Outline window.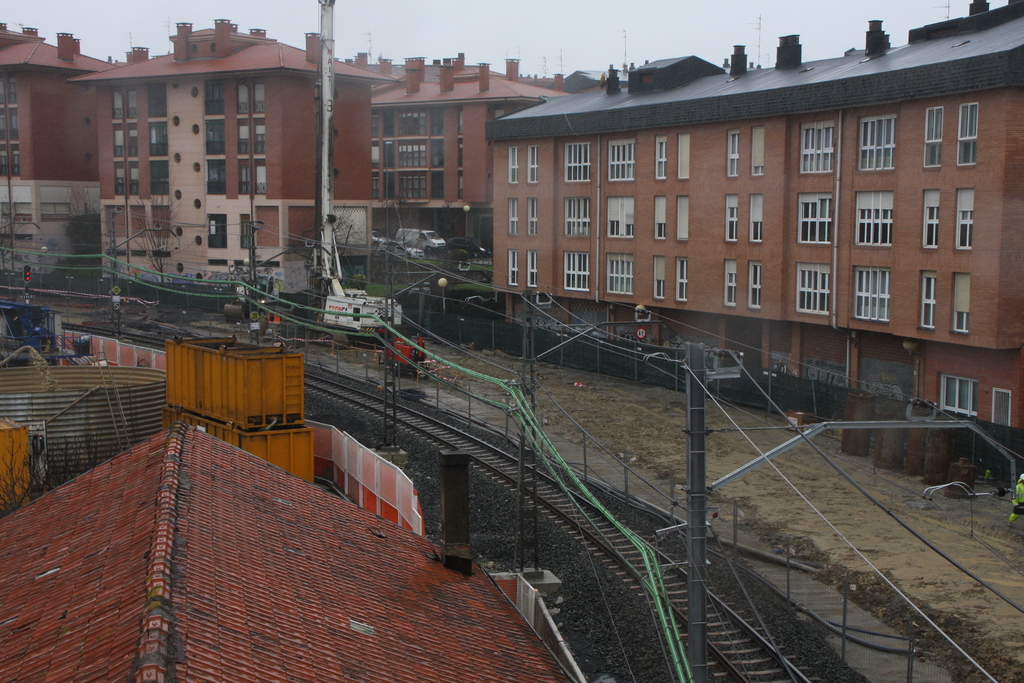
Outline: bbox=[398, 171, 428, 195].
